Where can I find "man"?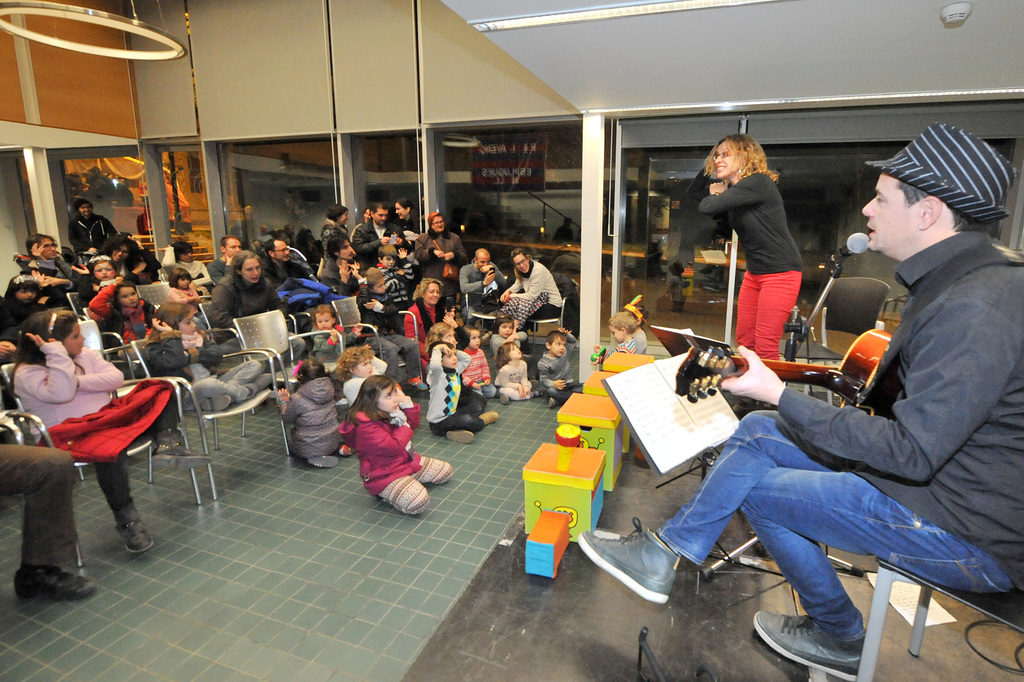
You can find it at <box>316,233,364,298</box>.
